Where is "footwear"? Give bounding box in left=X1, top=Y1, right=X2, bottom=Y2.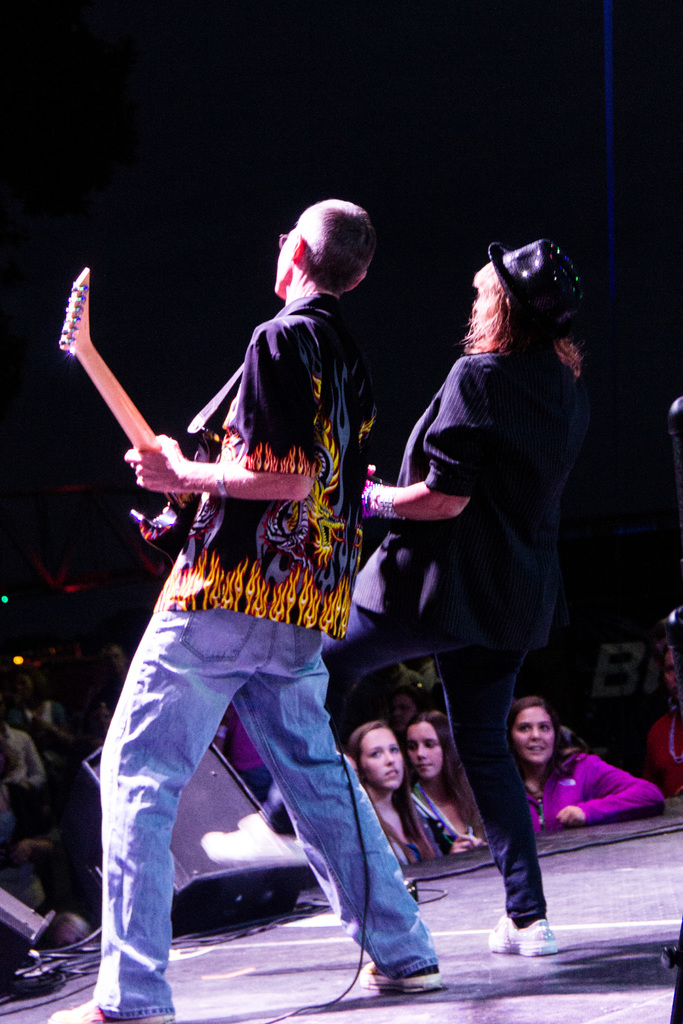
left=47, top=1002, right=175, bottom=1023.
